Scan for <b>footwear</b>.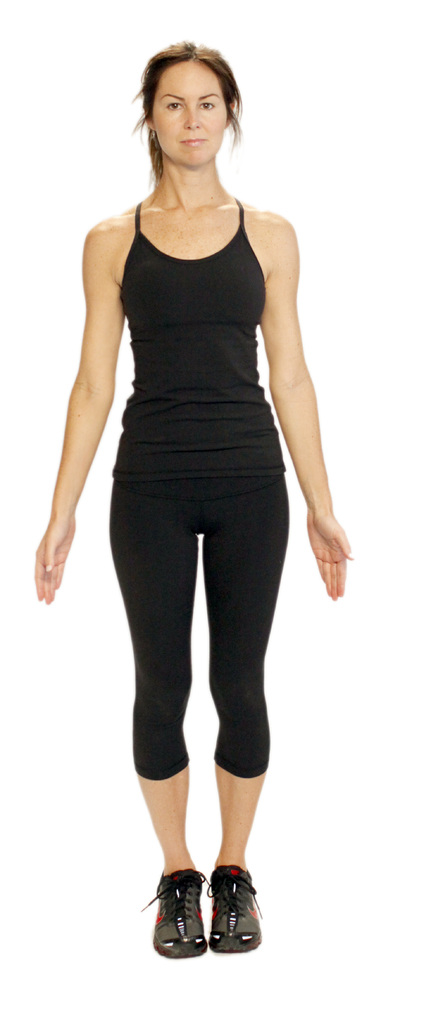
Scan result: [152,868,238,959].
